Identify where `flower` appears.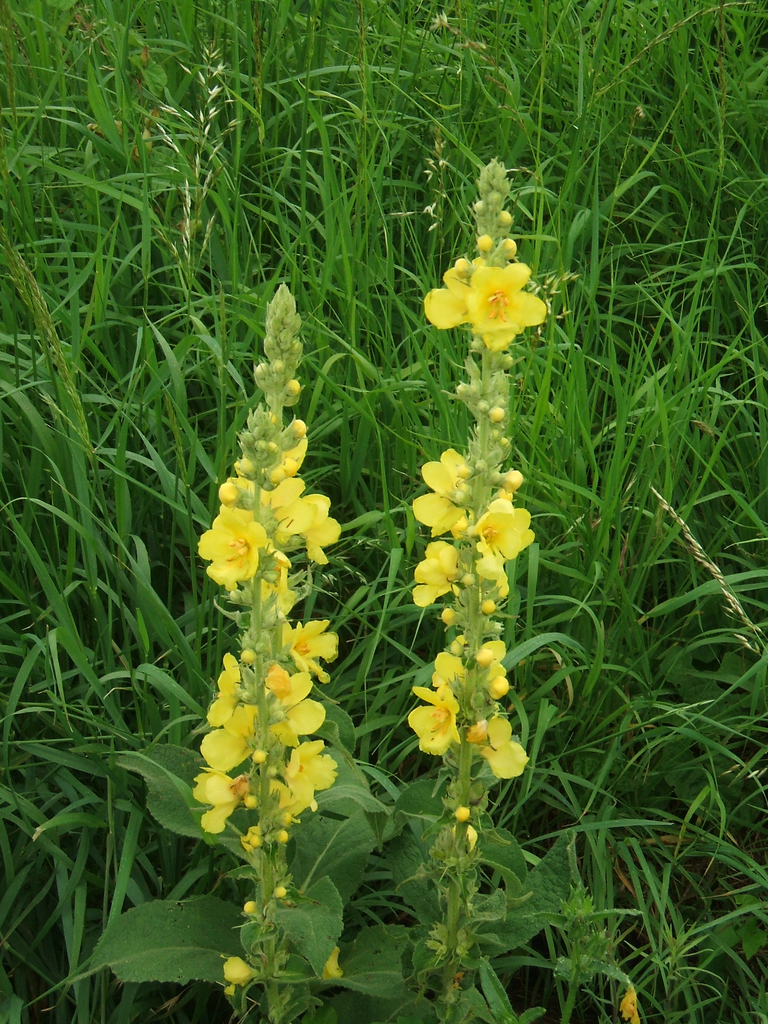
Appears at (268,776,324,821).
